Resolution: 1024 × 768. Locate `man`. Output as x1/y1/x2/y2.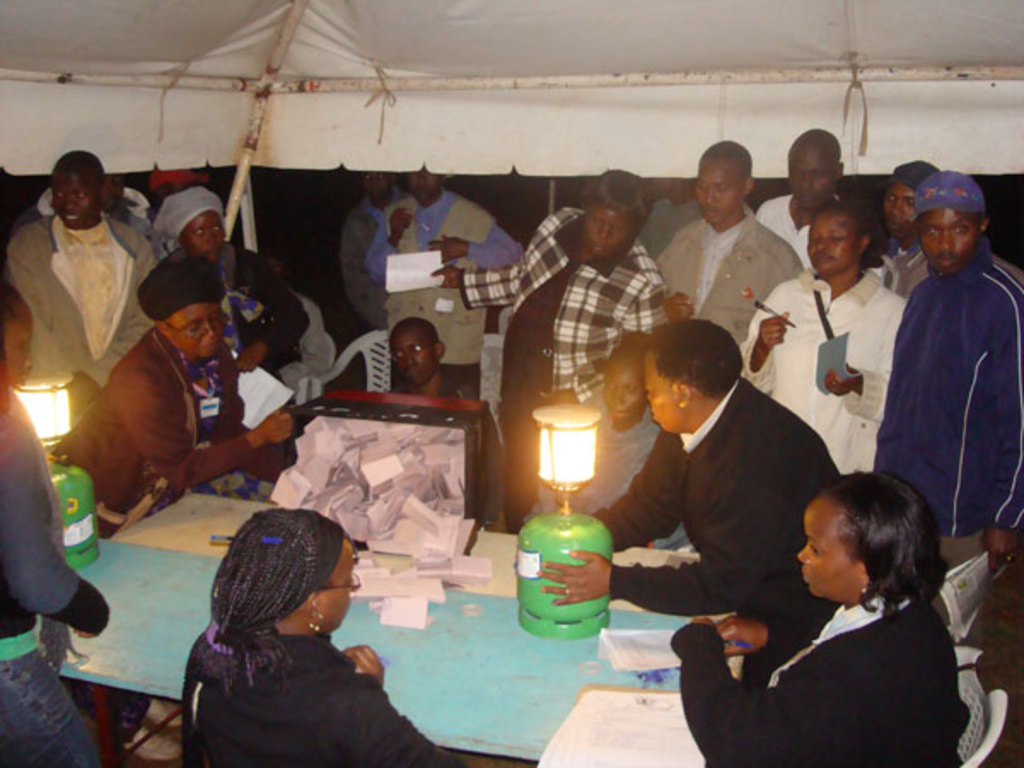
543/328/843/609.
